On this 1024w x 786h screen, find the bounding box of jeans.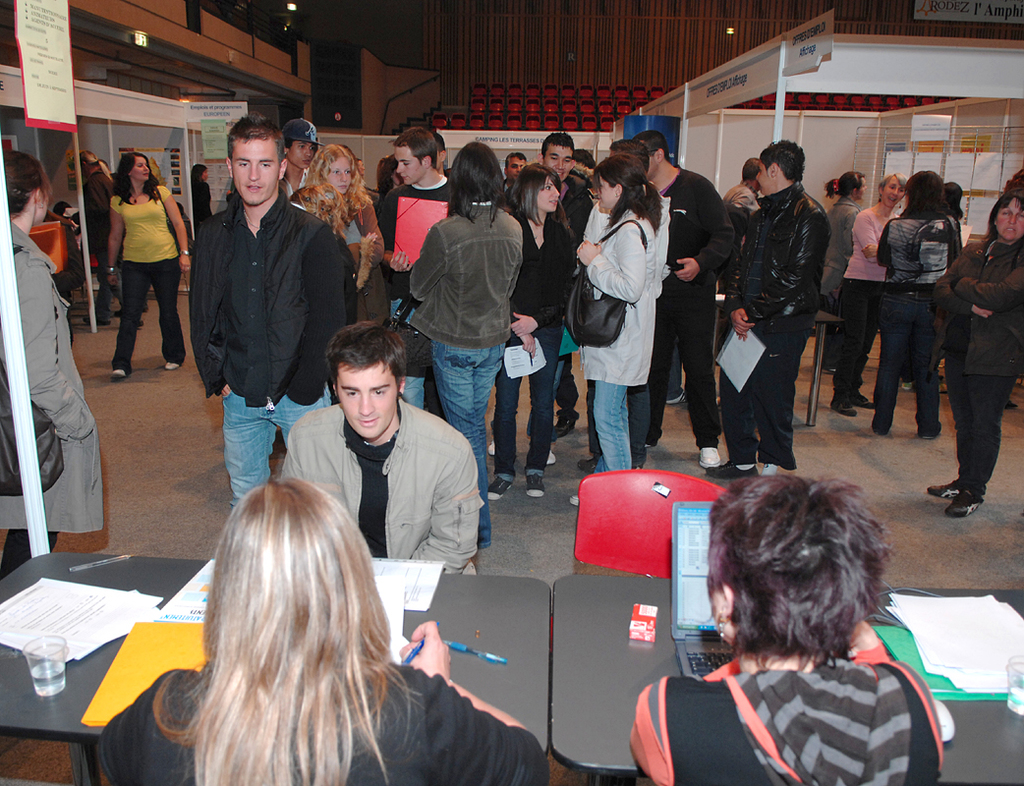
Bounding box: pyautogui.locateOnScreen(498, 328, 562, 470).
